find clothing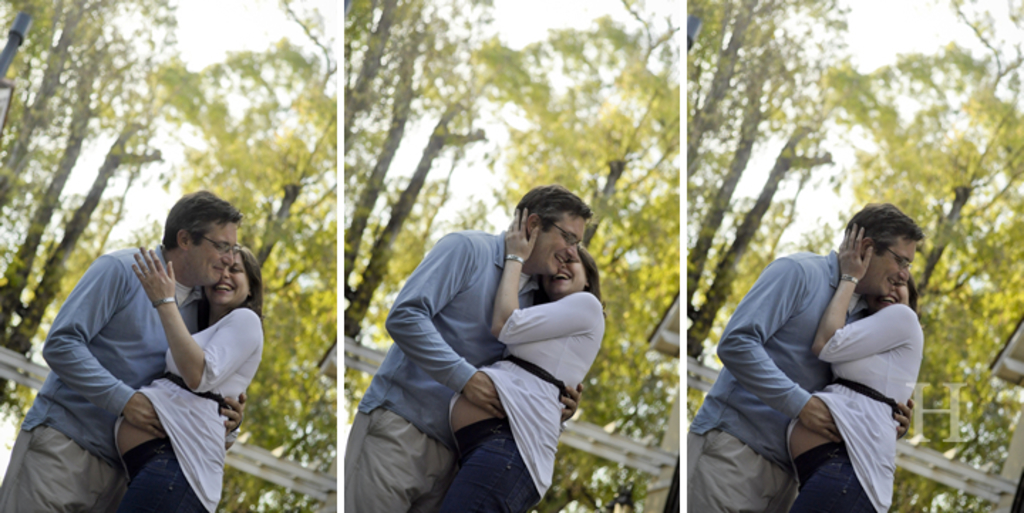
338 232 548 512
